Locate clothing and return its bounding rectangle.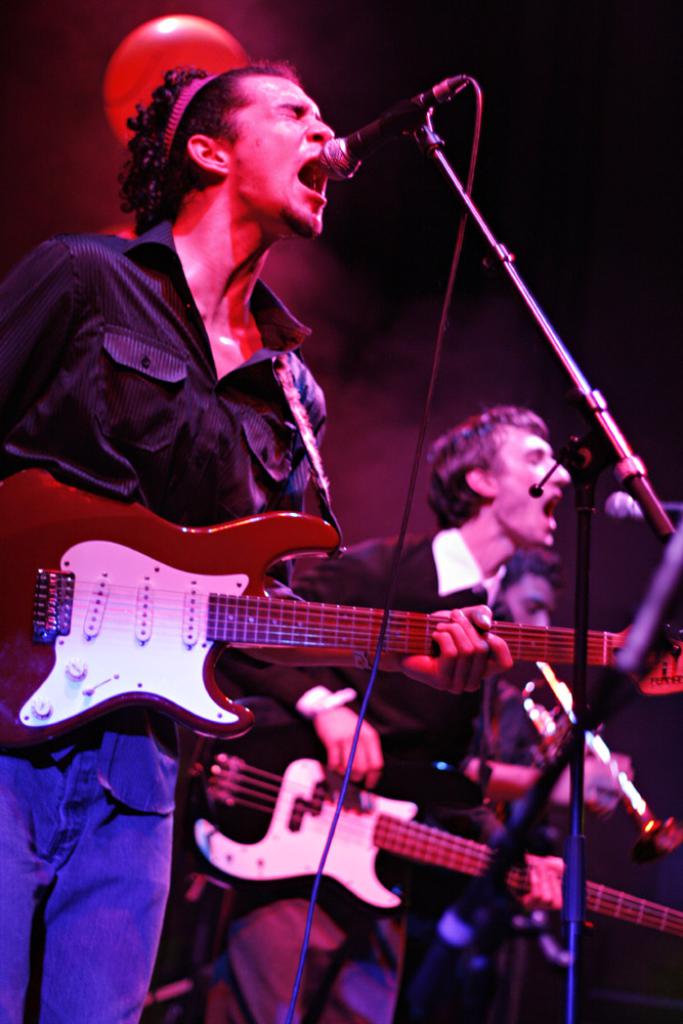
(left=215, top=889, right=401, bottom=1020).
